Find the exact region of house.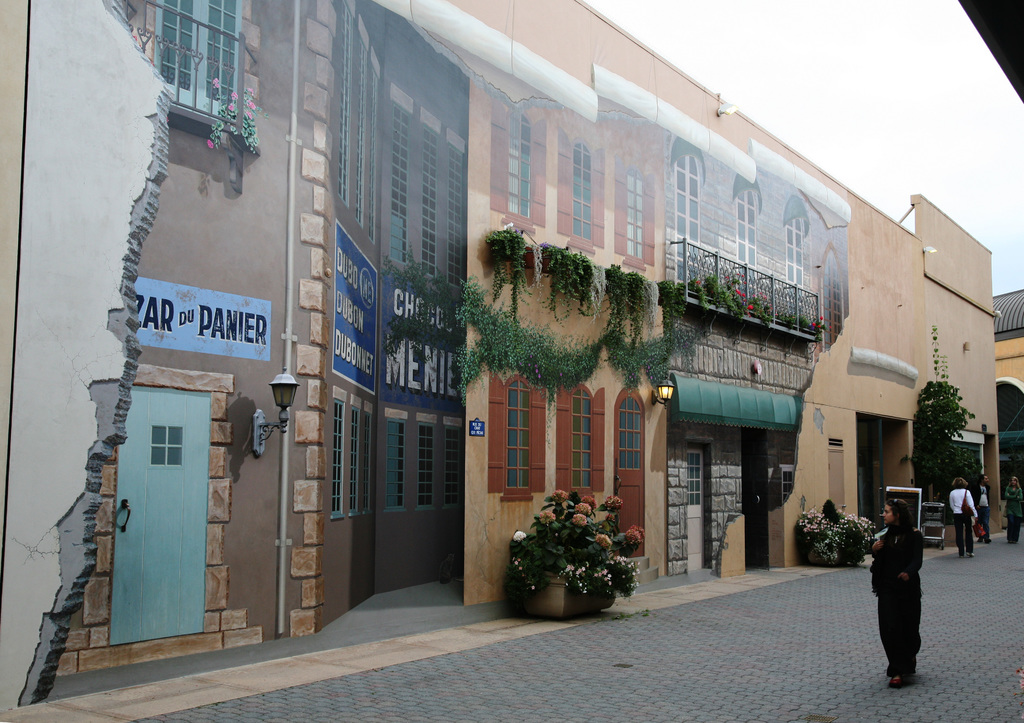
Exact region: (x1=31, y1=0, x2=993, y2=701).
